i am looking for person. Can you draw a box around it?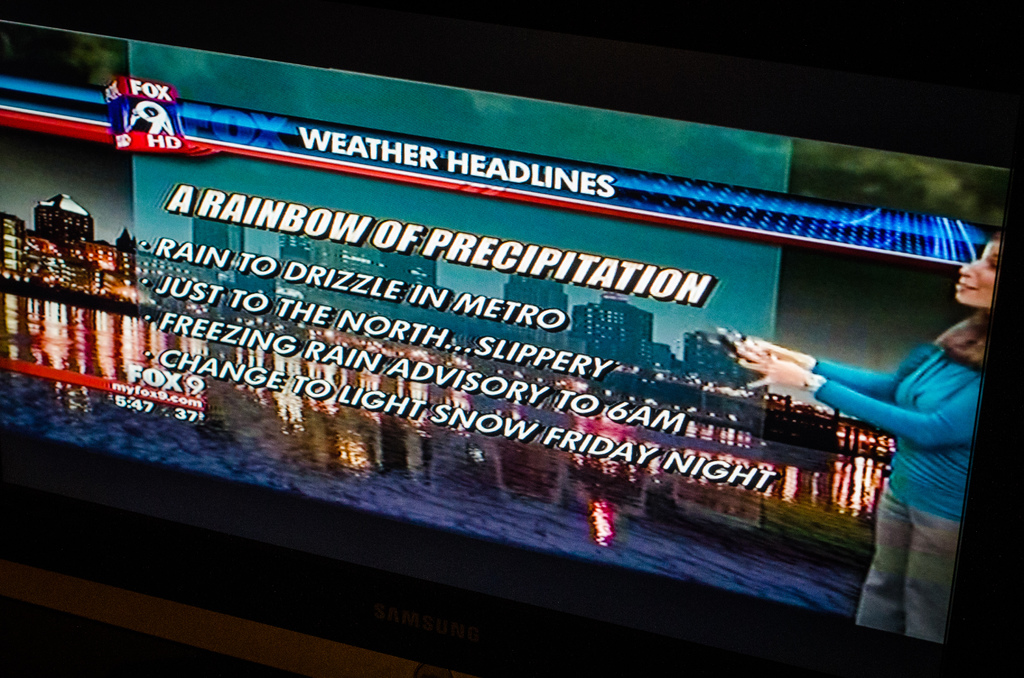
Sure, the bounding box is locate(723, 232, 999, 654).
